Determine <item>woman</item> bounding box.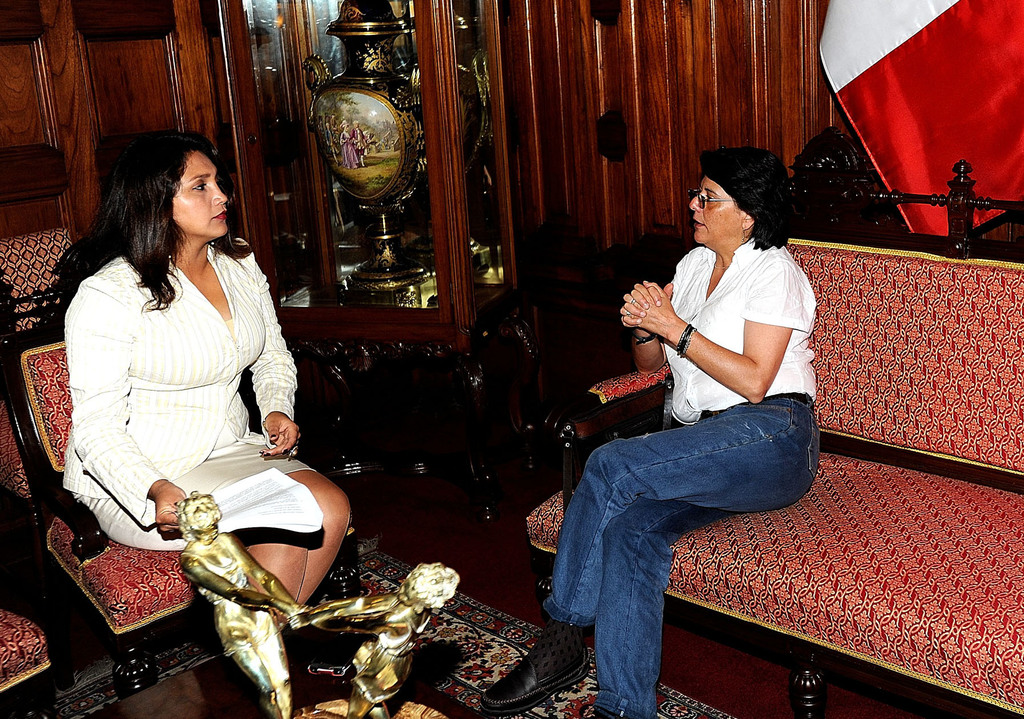
Determined: rect(471, 140, 824, 718).
